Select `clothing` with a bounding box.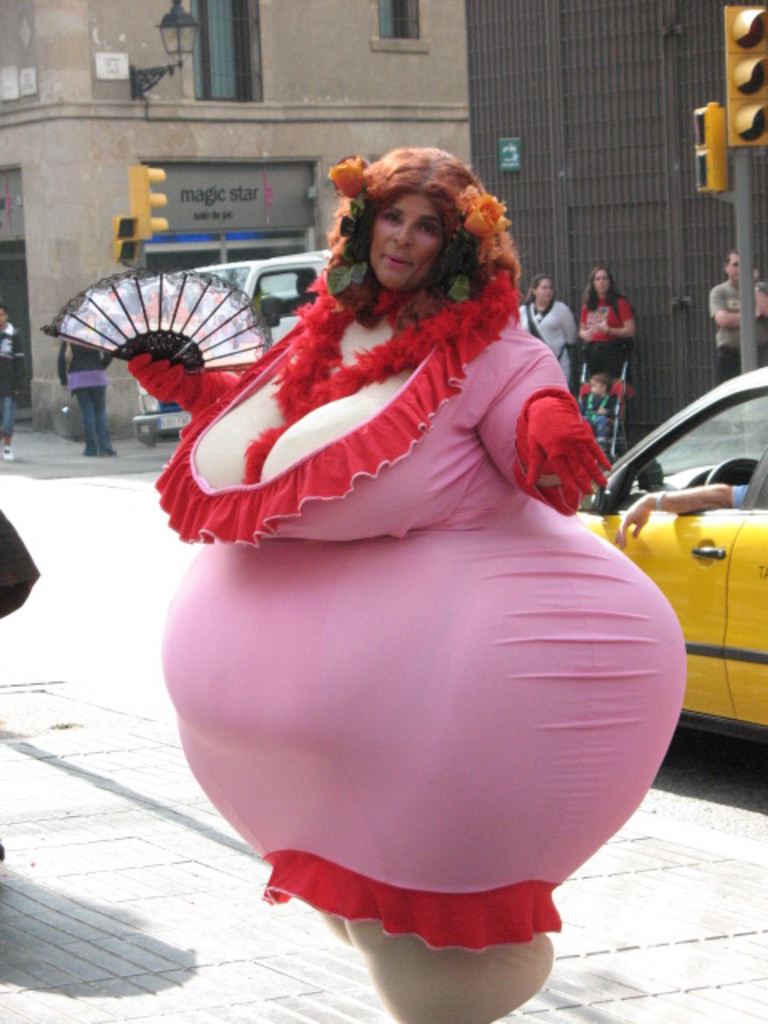
[510, 294, 581, 387].
